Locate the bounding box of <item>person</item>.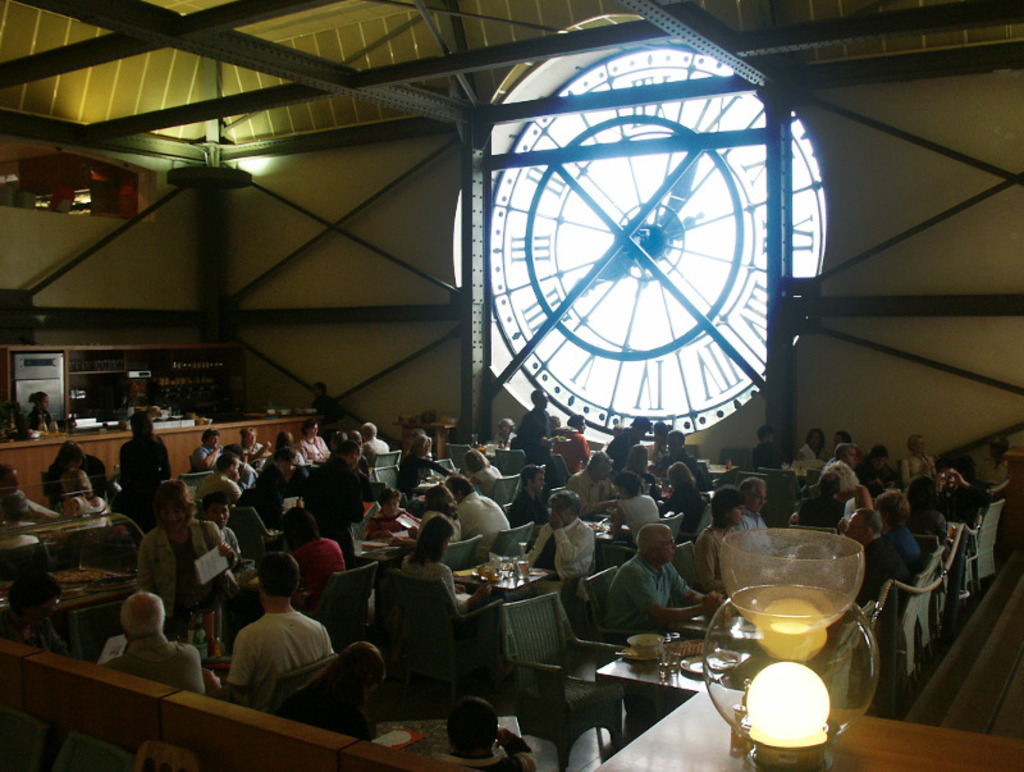
Bounding box: <region>96, 593, 224, 705</region>.
